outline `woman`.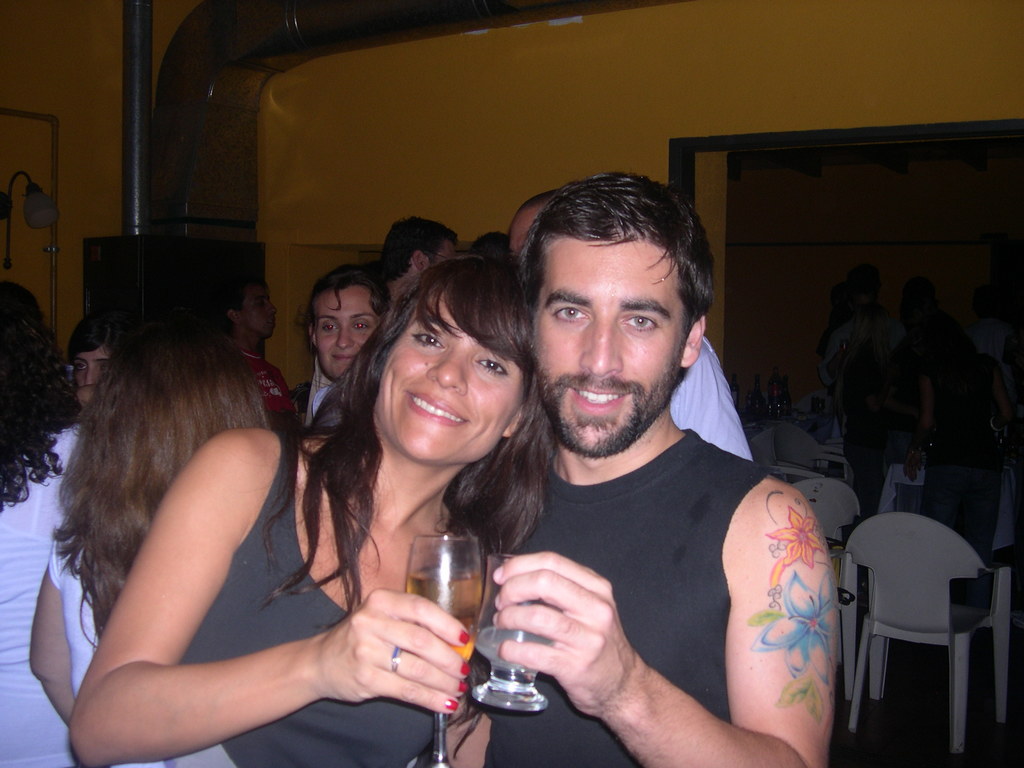
Outline: 88/246/582/756.
